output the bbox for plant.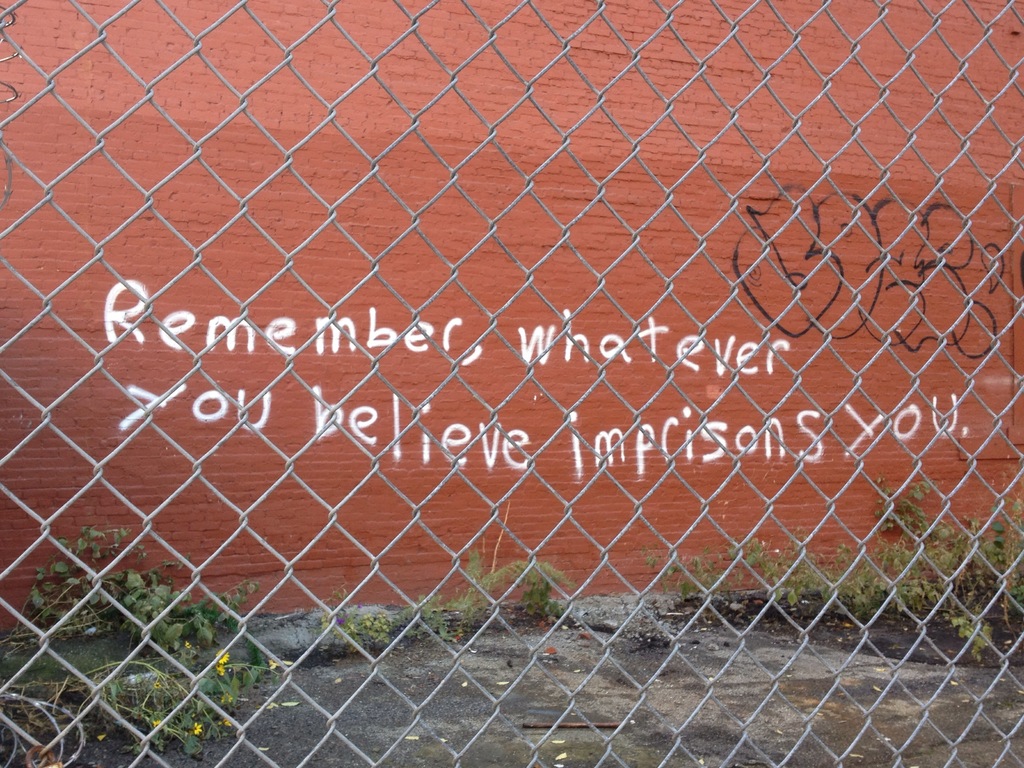
bbox(648, 455, 1023, 672).
